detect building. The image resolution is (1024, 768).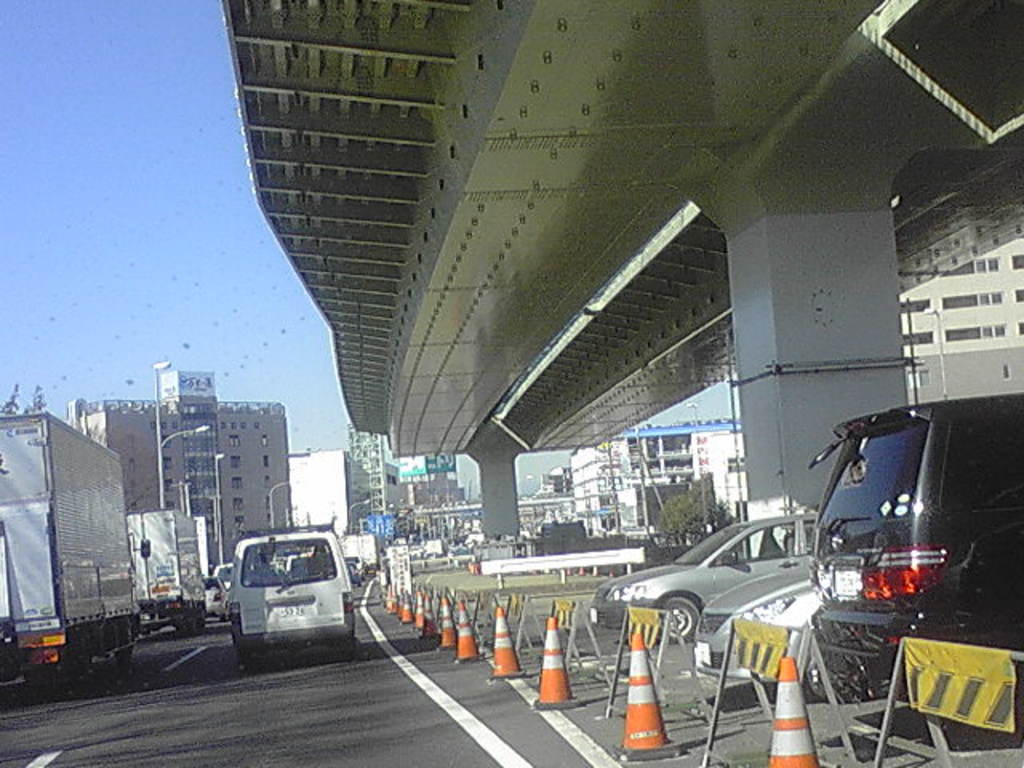
rect(64, 371, 296, 573).
